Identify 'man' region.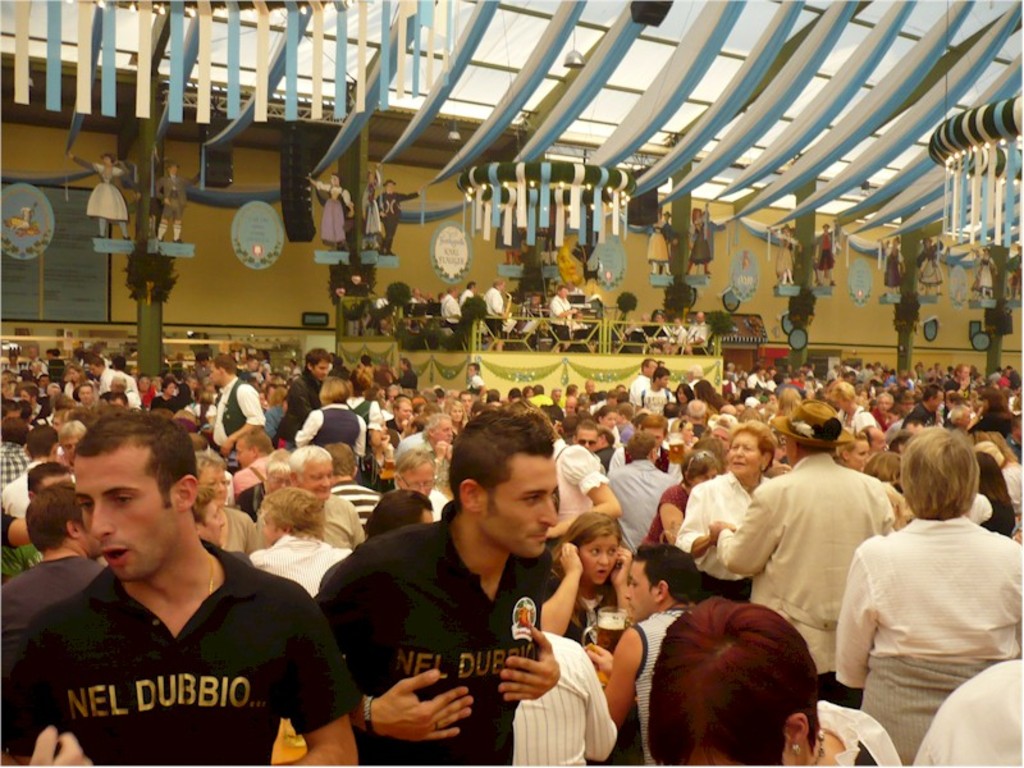
Region: detection(705, 399, 902, 710).
